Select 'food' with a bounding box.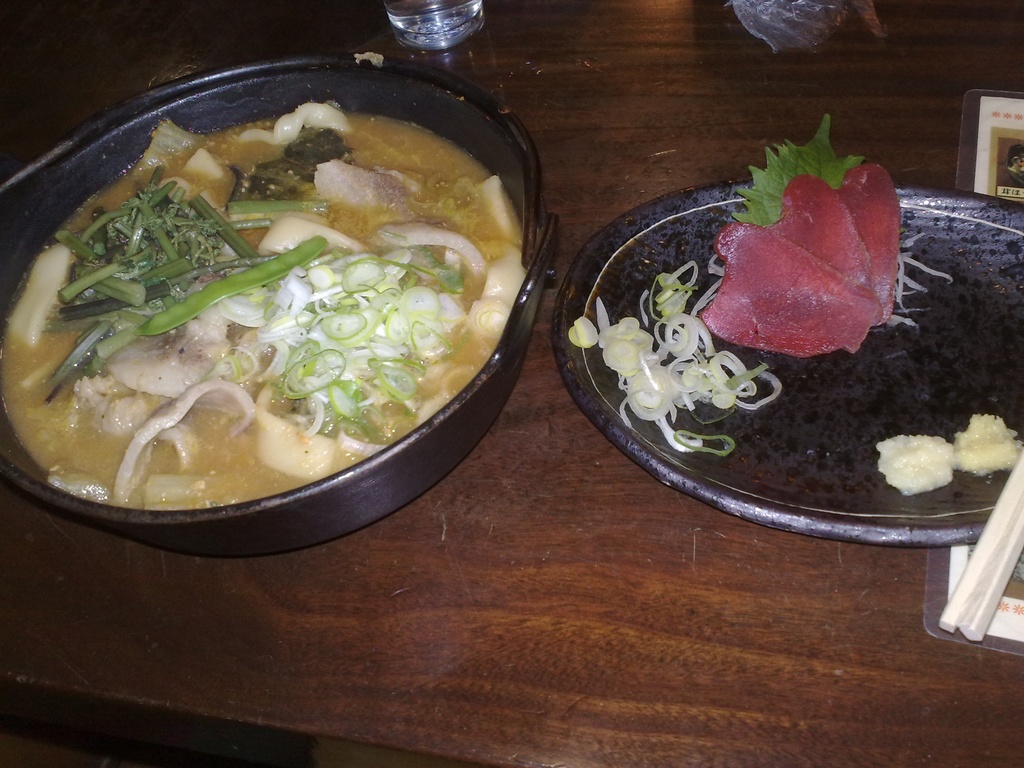
region(0, 99, 529, 512).
